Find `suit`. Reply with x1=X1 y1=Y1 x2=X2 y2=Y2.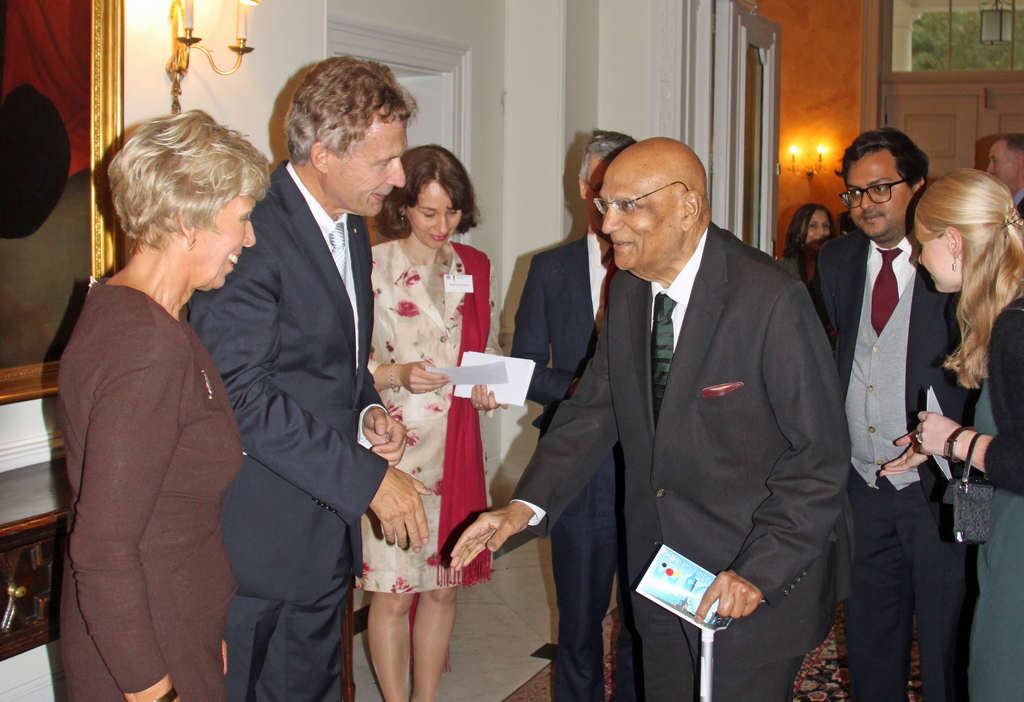
x1=189 y1=159 x2=388 y2=701.
